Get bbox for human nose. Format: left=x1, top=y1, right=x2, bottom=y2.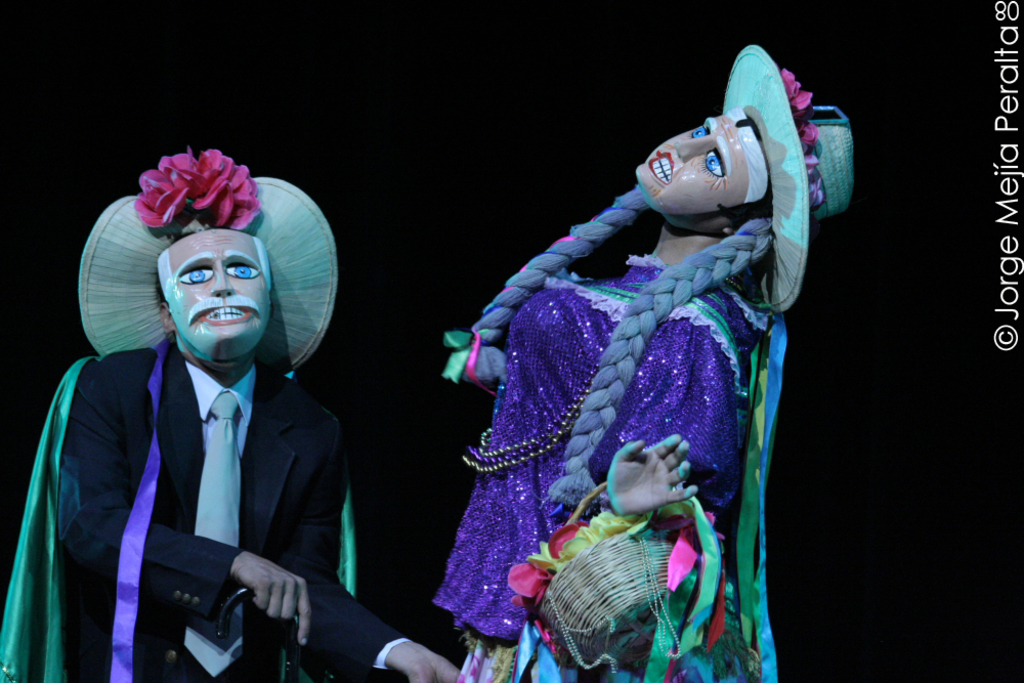
left=672, top=129, right=719, bottom=162.
